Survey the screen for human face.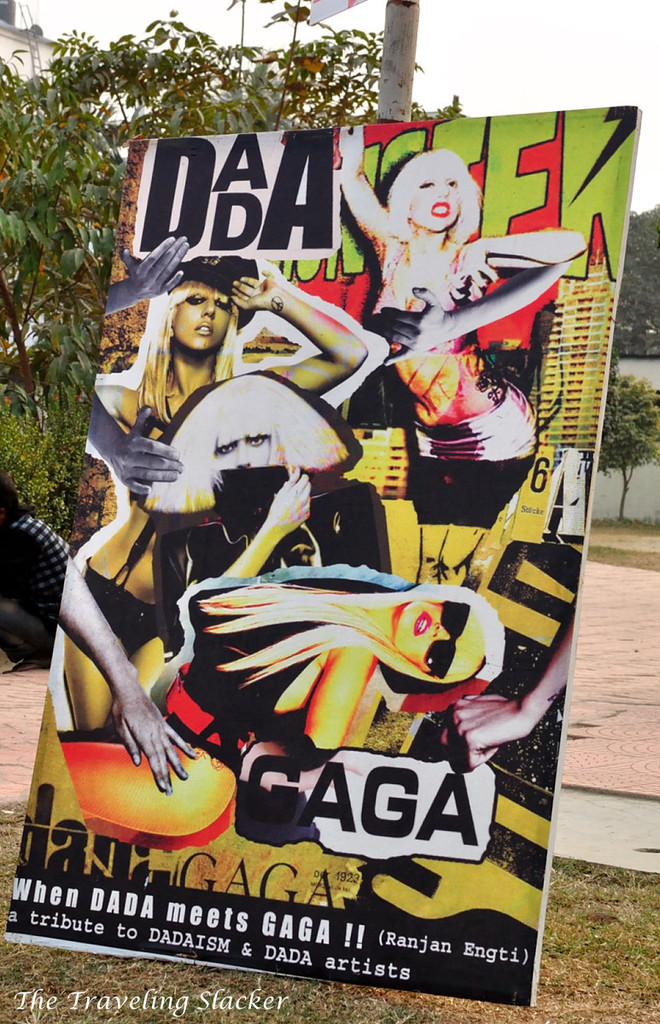
Survey found: (212,415,277,469).
